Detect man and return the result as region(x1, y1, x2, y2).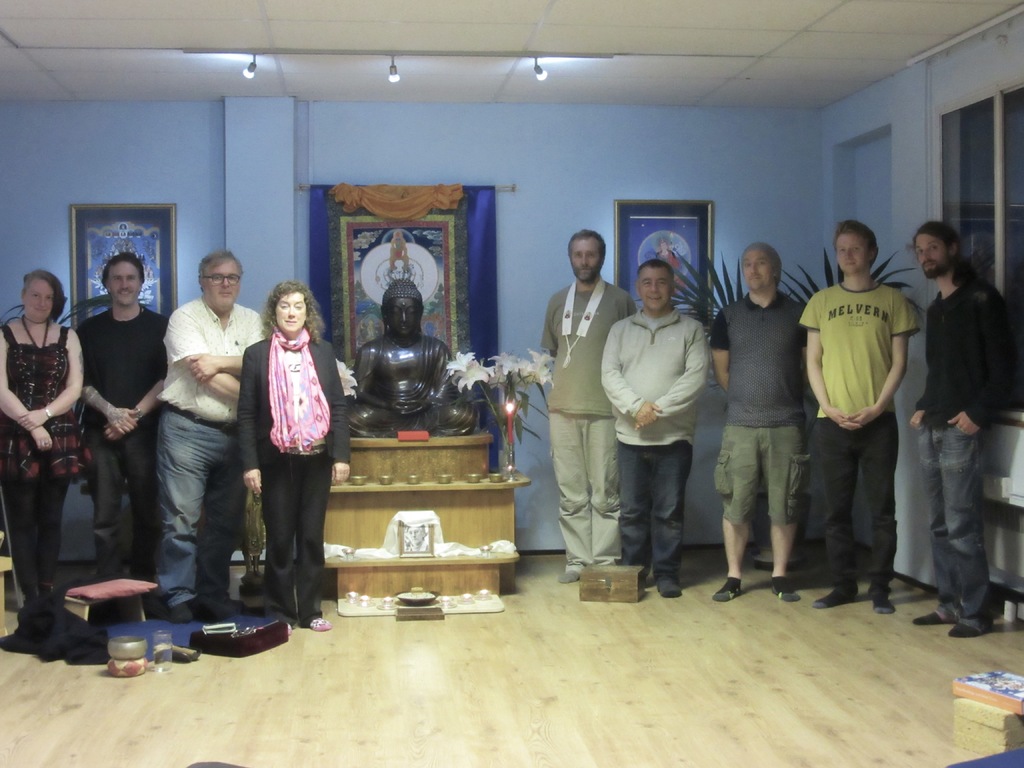
region(707, 240, 809, 604).
